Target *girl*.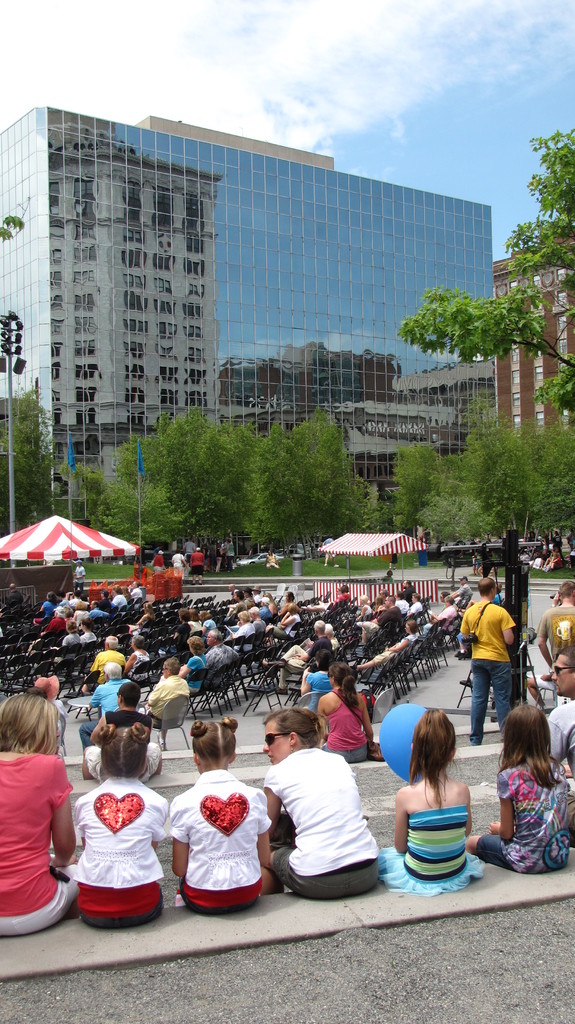
Target region: detection(74, 722, 170, 930).
